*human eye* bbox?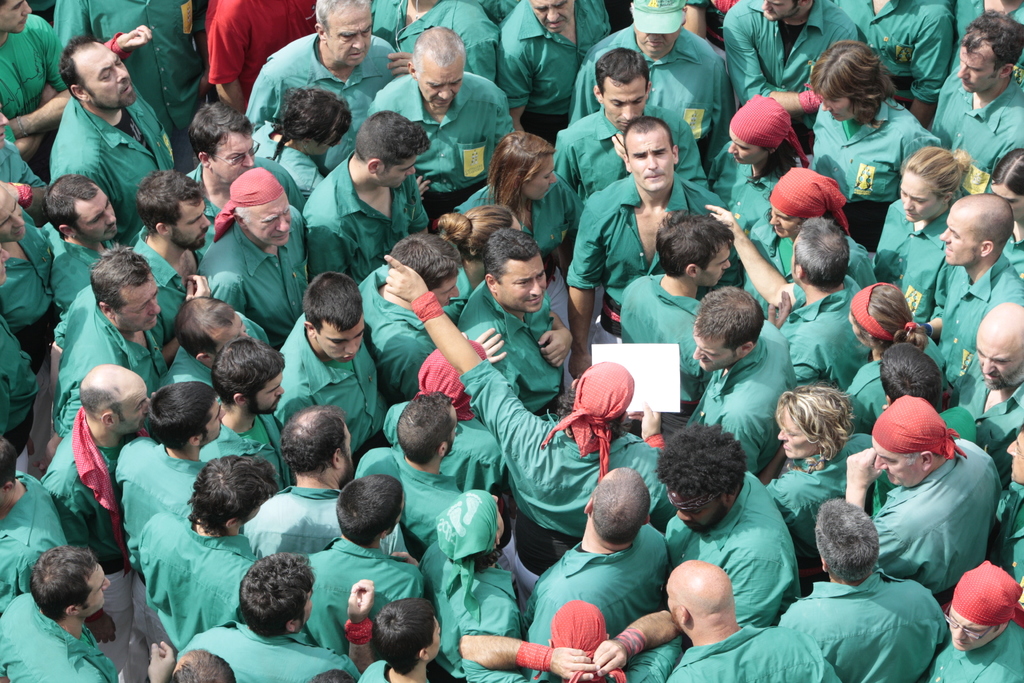
{"x1": 516, "y1": 280, "x2": 529, "y2": 288}
